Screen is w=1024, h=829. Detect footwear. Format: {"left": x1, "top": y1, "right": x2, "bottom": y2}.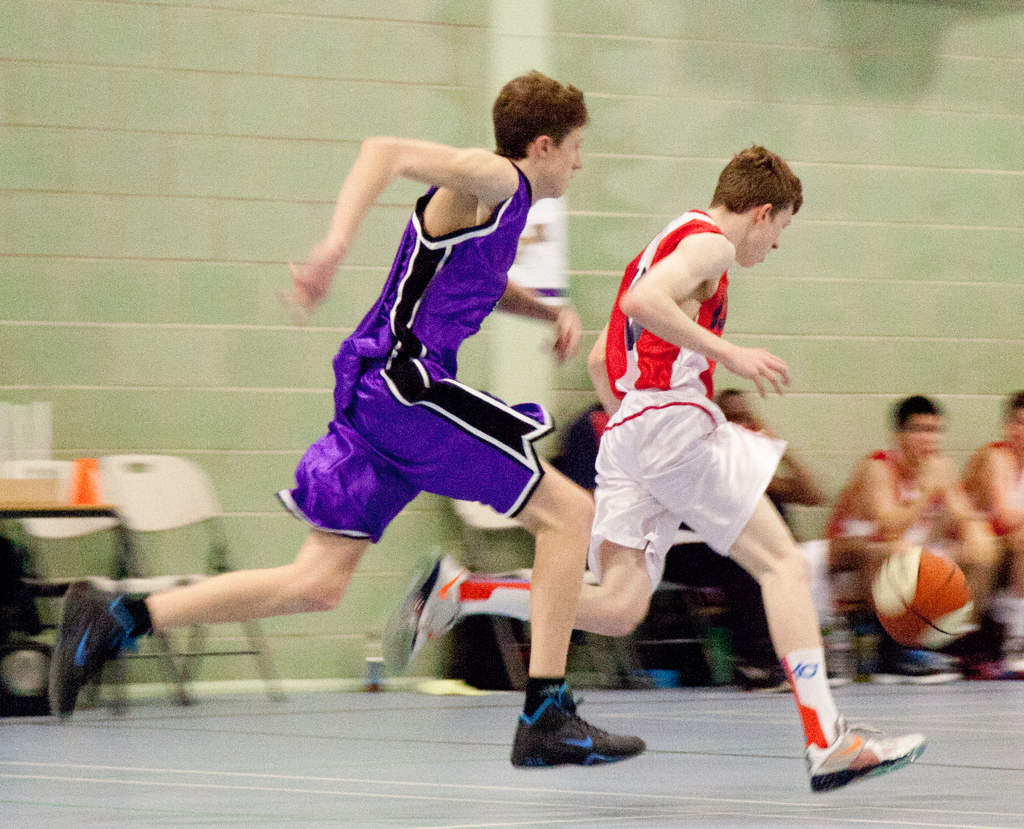
{"left": 868, "top": 648, "right": 975, "bottom": 682}.
